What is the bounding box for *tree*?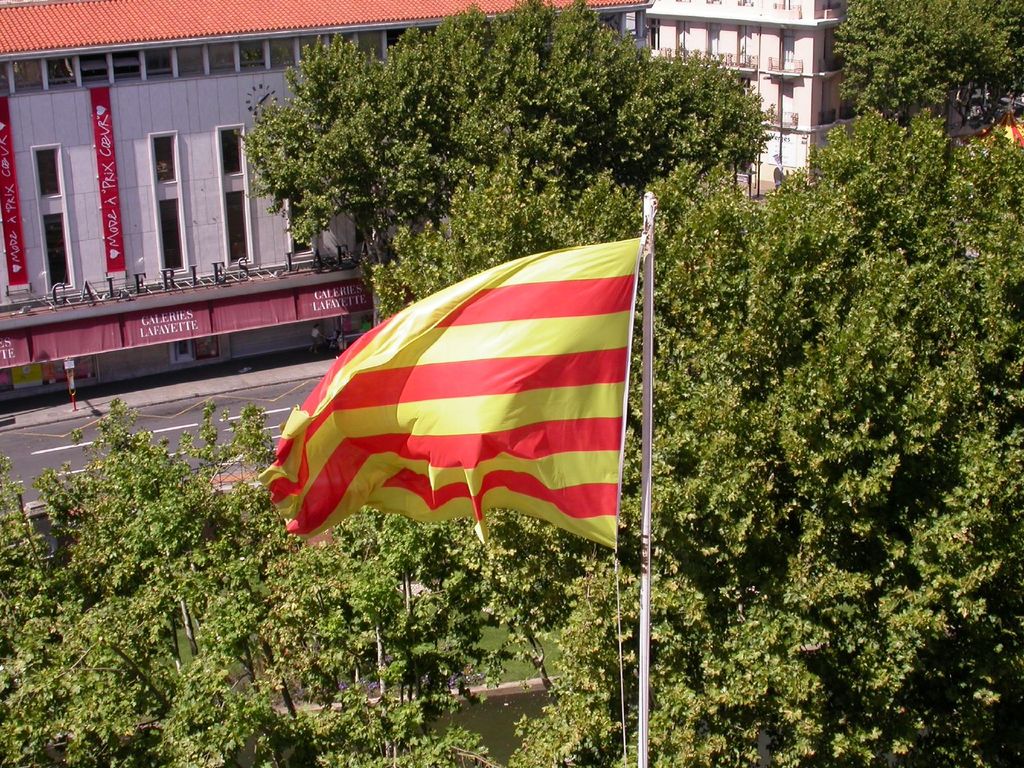
locate(470, 183, 835, 767).
